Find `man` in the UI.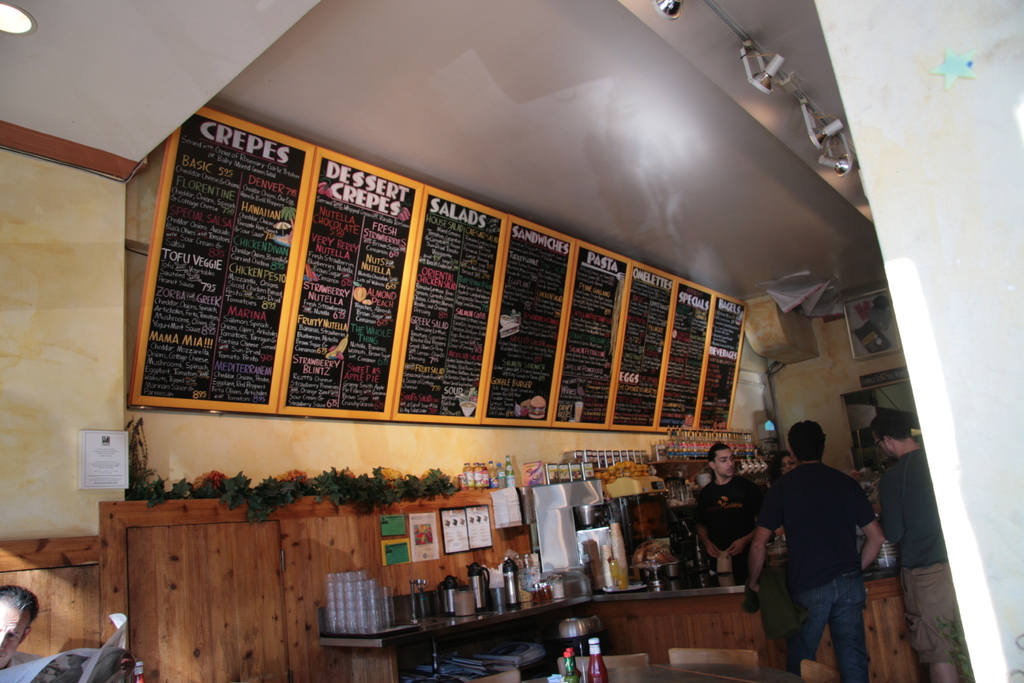
UI element at bbox(693, 441, 763, 565).
